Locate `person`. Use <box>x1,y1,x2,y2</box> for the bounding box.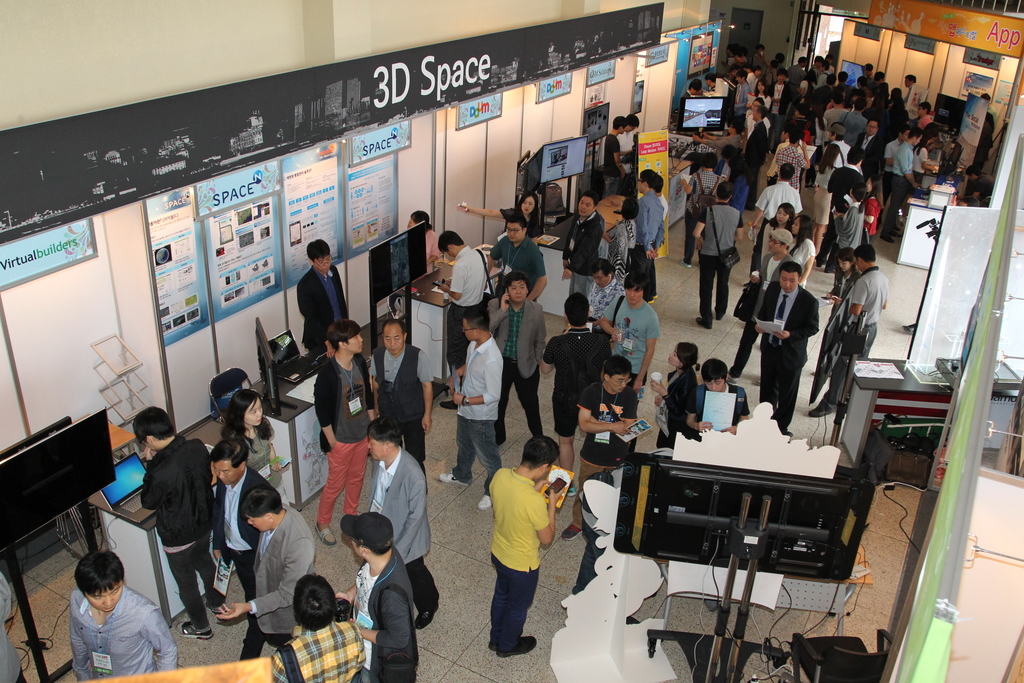
<box>719,143,742,176</box>.
